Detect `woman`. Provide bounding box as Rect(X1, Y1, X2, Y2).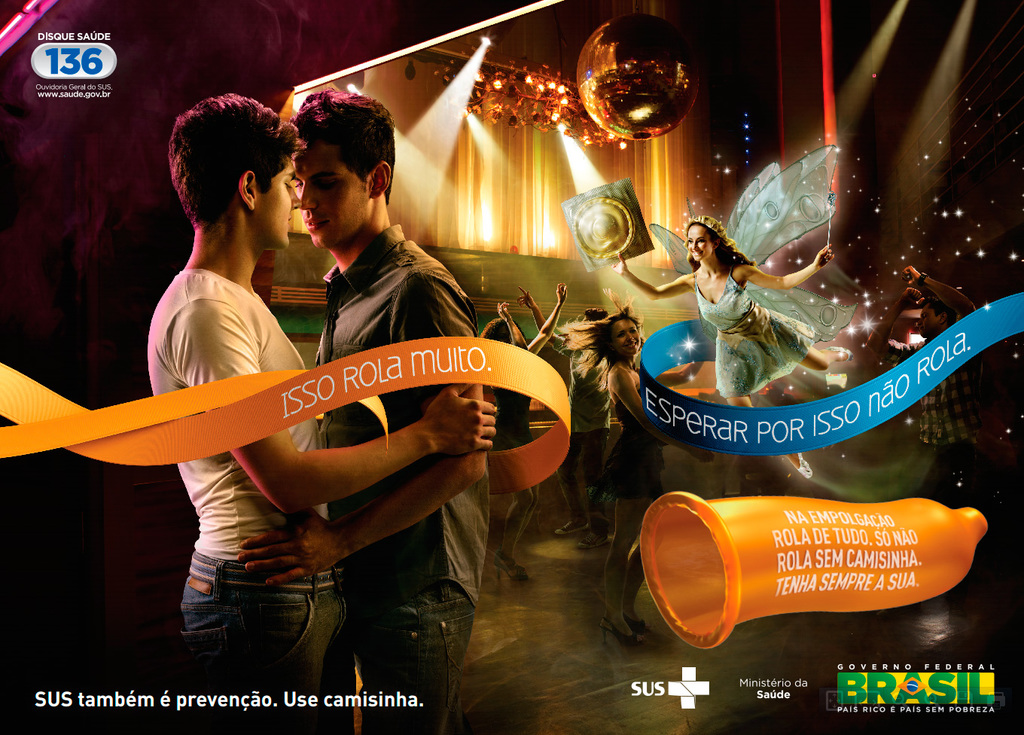
Rect(471, 287, 569, 588).
